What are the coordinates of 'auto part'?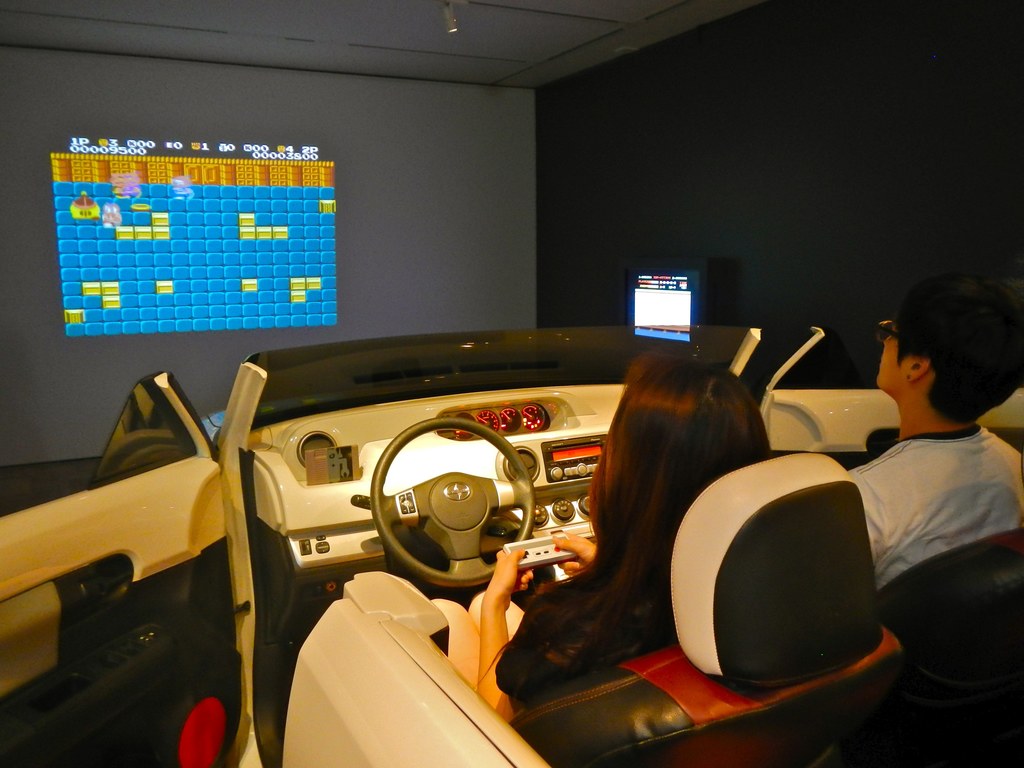
[x1=349, y1=422, x2=595, y2=604].
